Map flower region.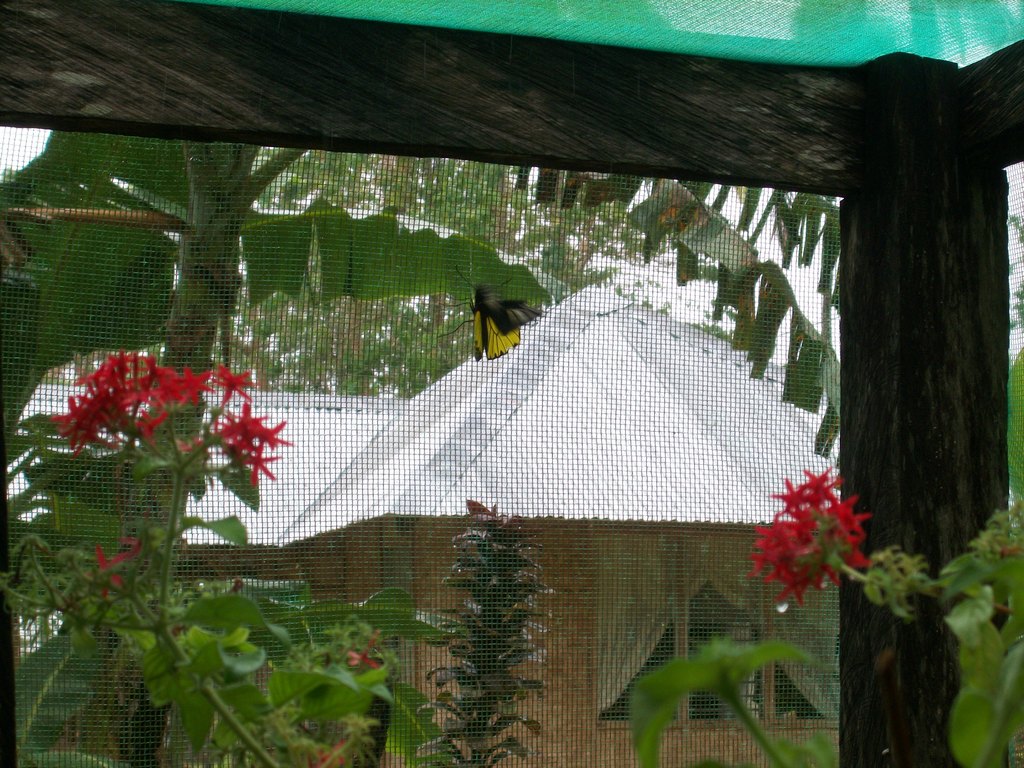
Mapped to left=308, top=742, right=348, bottom=767.
